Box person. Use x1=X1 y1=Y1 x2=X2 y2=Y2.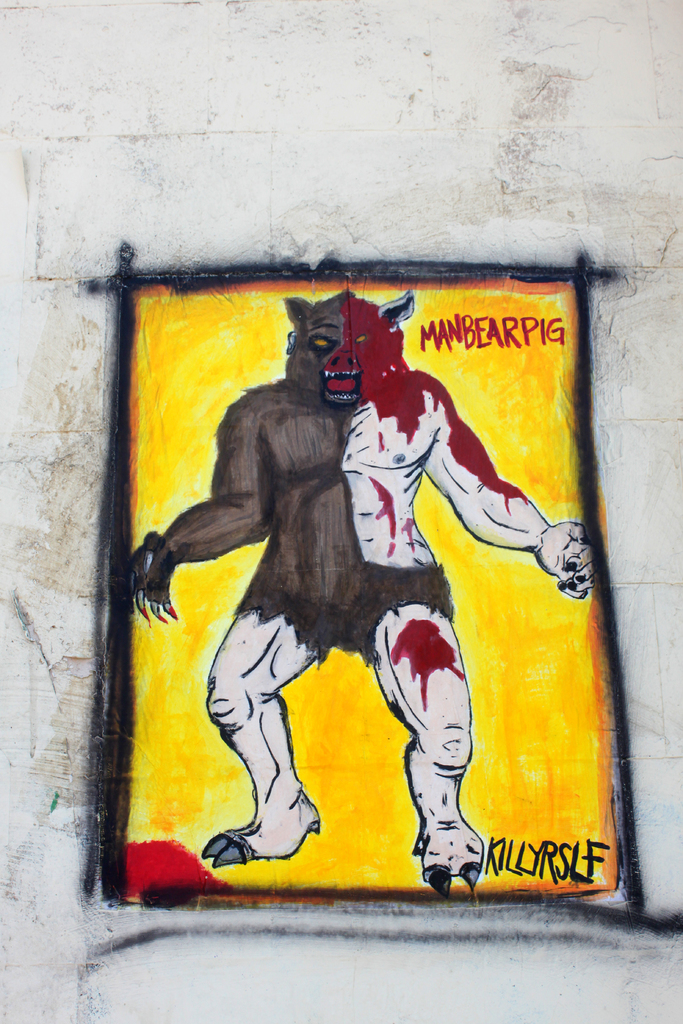
x1=157 y1=234 x2=563 y2=919.
